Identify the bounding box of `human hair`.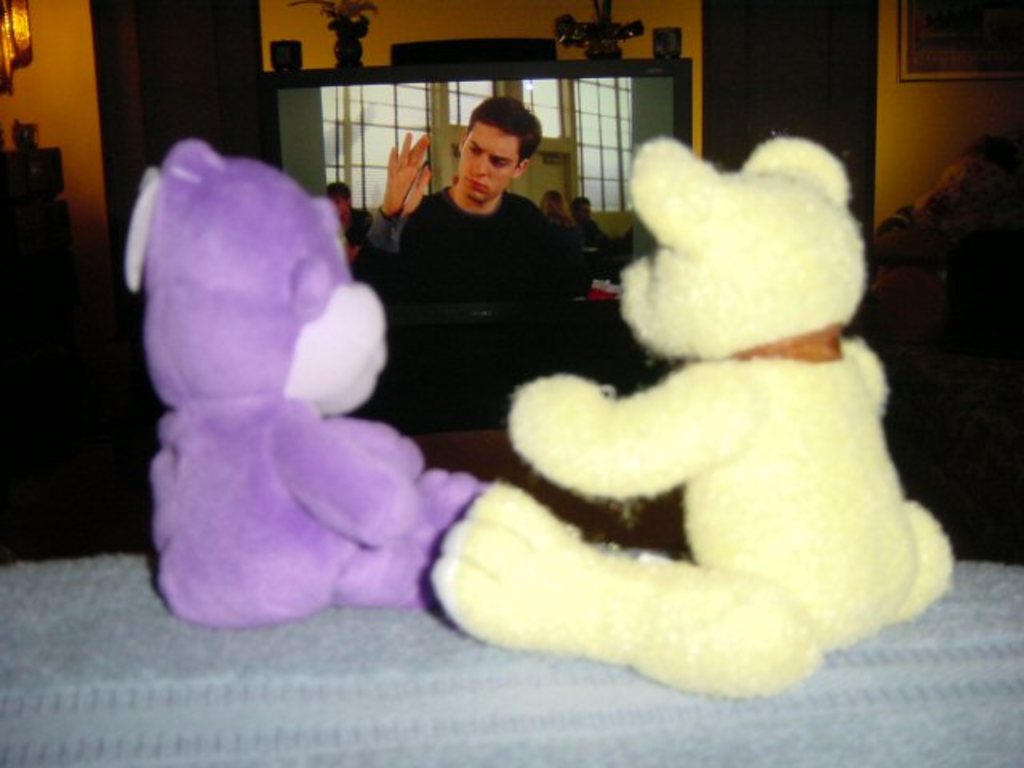
x1=462 y1=93 x2=539 y2=170.
